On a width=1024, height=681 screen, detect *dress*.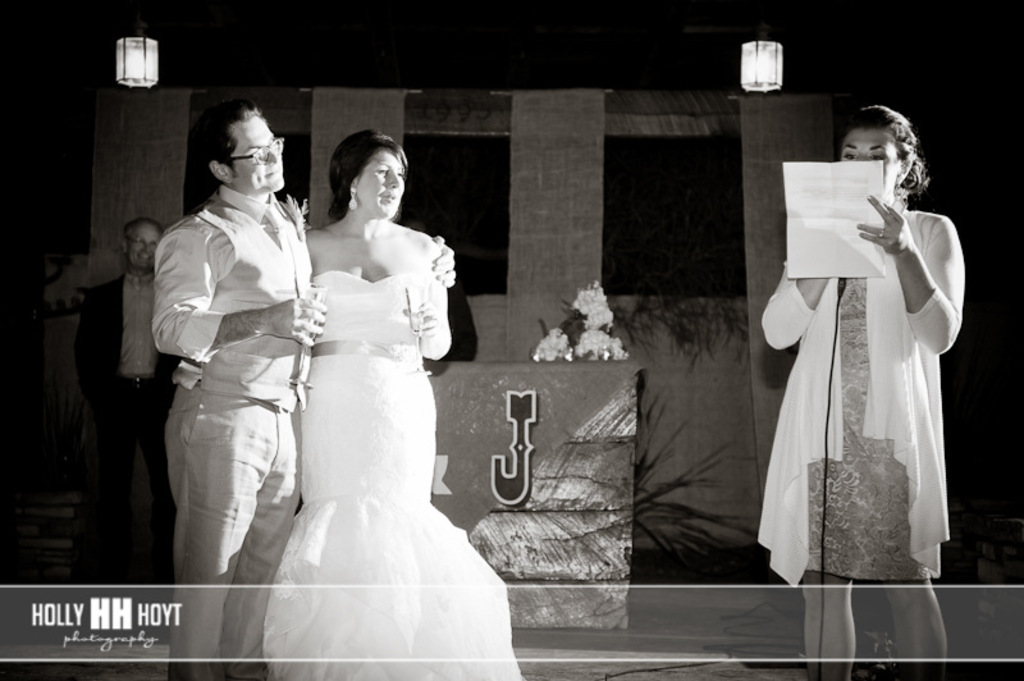
264,268,534,680.
